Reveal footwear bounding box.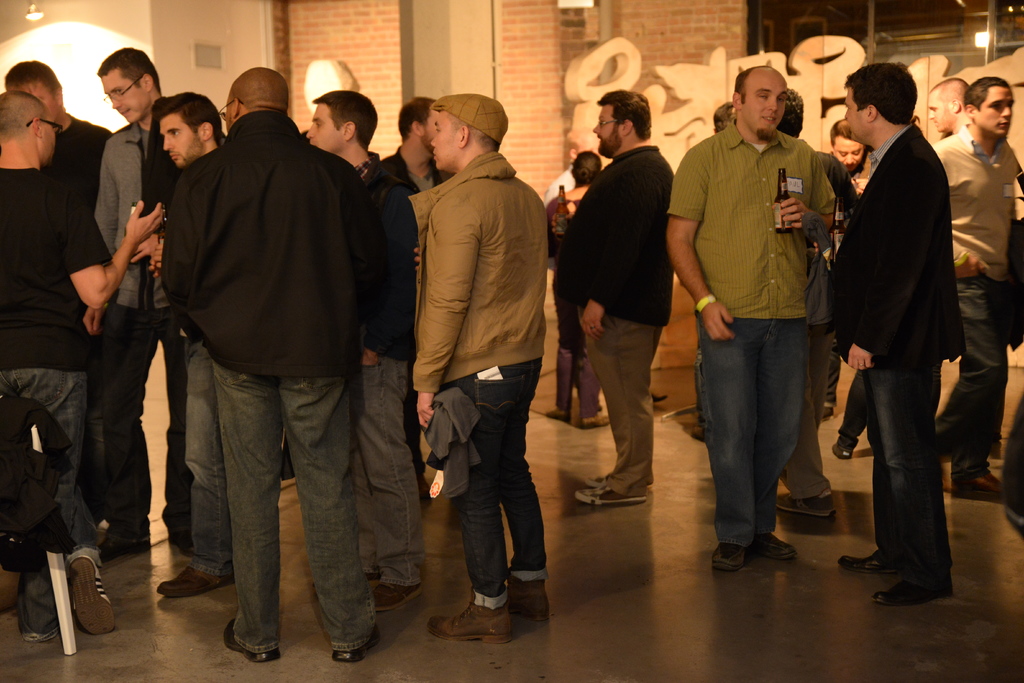
Revealed: (left=709, top=542, right=746, bottom=577).
